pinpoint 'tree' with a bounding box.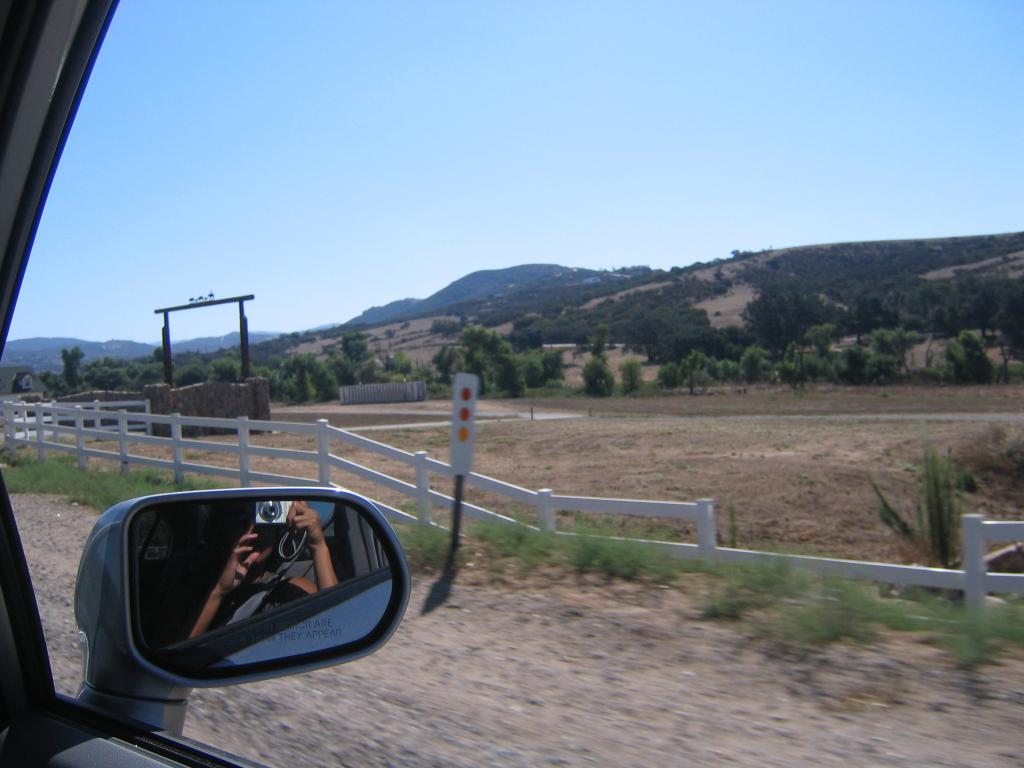
detection(657, 358, 682, 390).
